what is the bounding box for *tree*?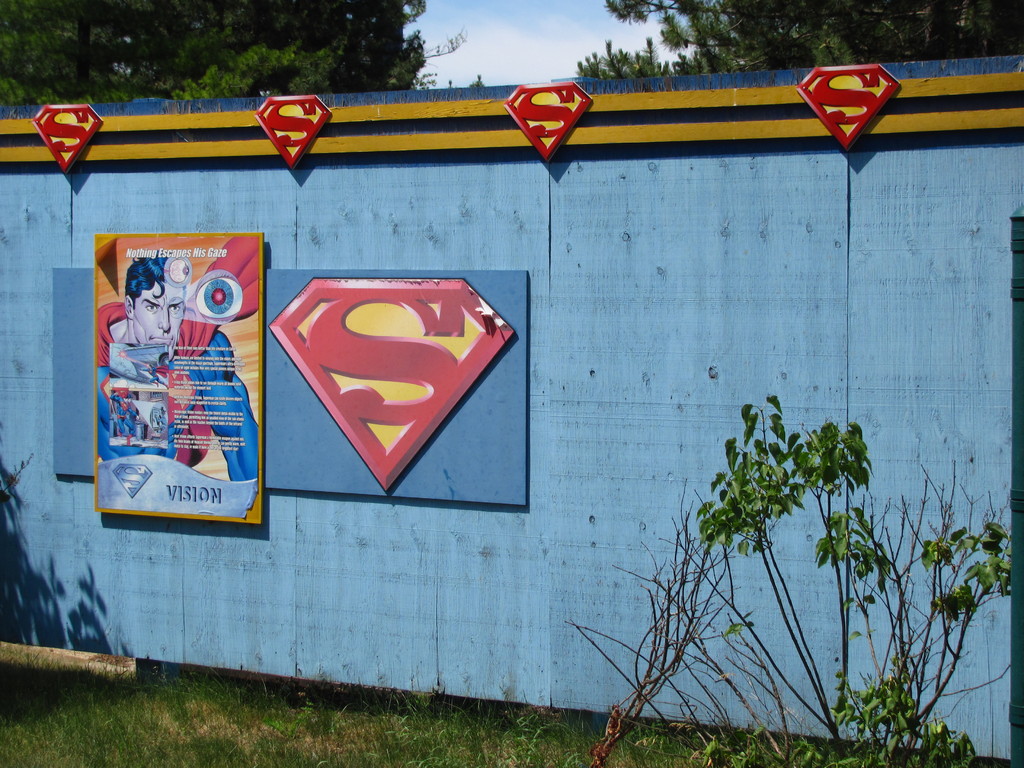
locate(574, 0, 1023, 79).
